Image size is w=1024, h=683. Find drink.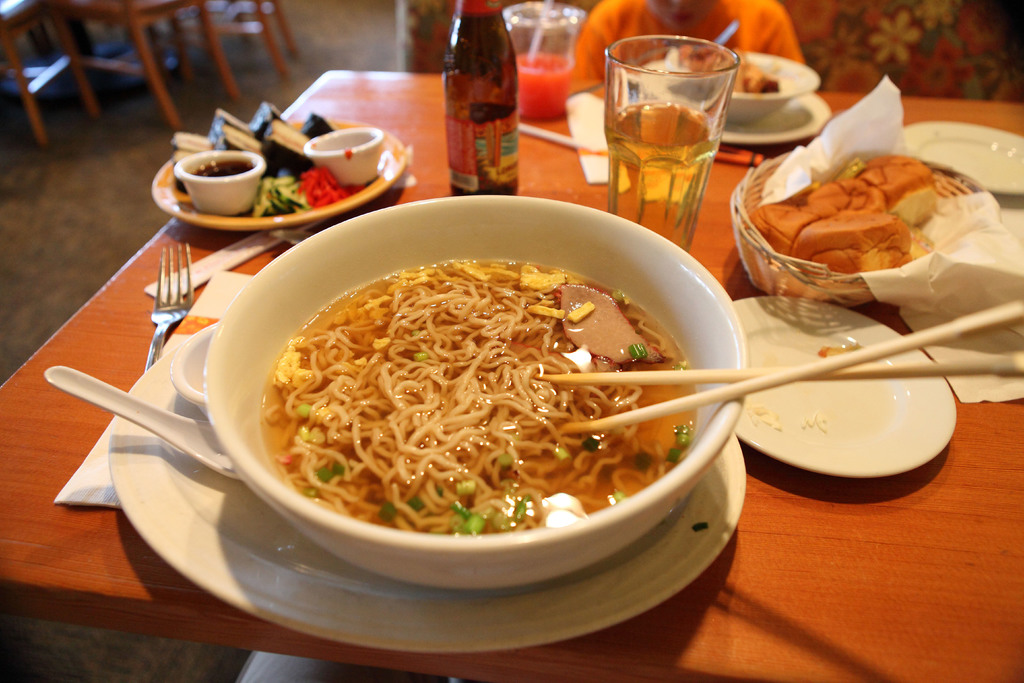
(604, 105, 721, 255).
